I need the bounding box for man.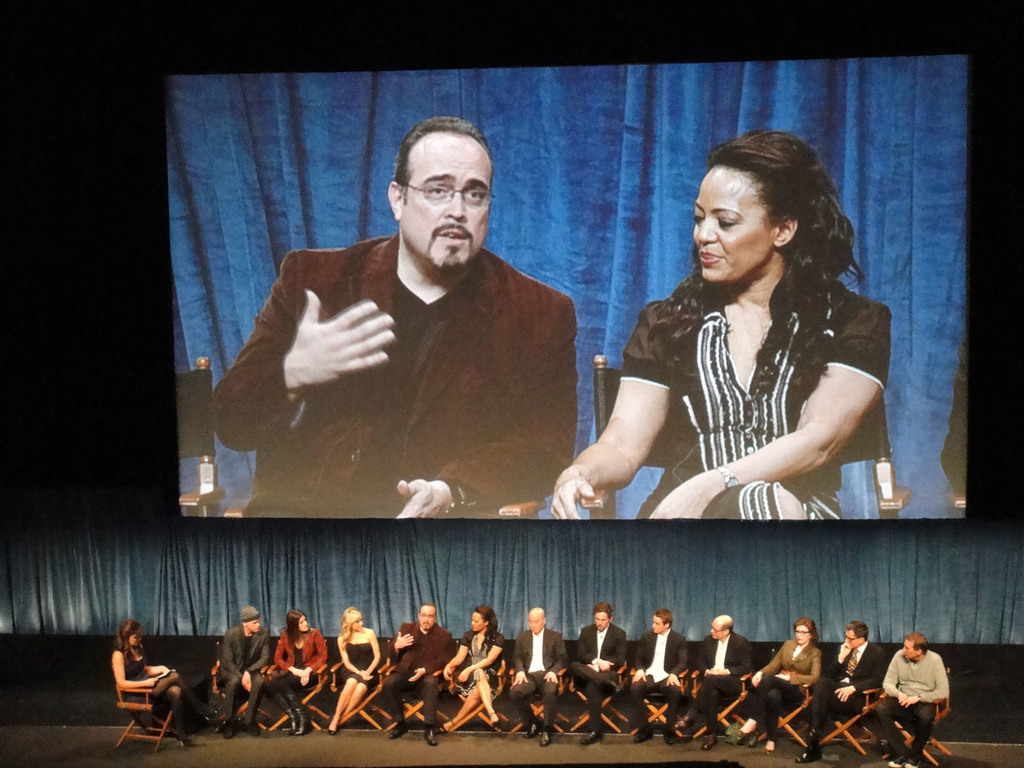
Here it is: x1=214, y1=146, x2=599, y2=542.
